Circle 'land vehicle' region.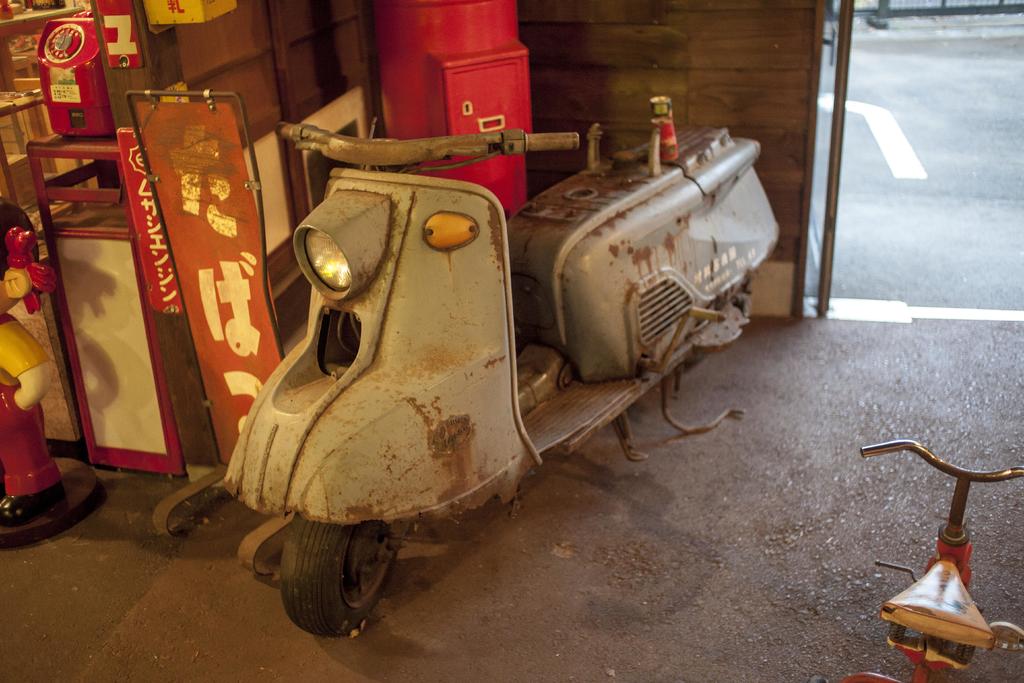
Region: left=859, top=440, right=1023, bottom=682.
